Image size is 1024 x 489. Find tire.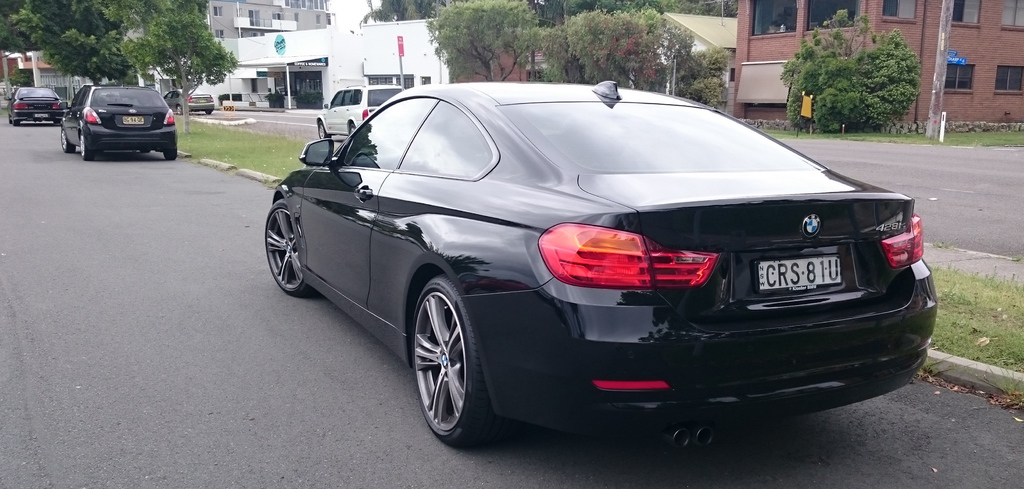
x1=61 y1=127 x2=75 y2=154.
